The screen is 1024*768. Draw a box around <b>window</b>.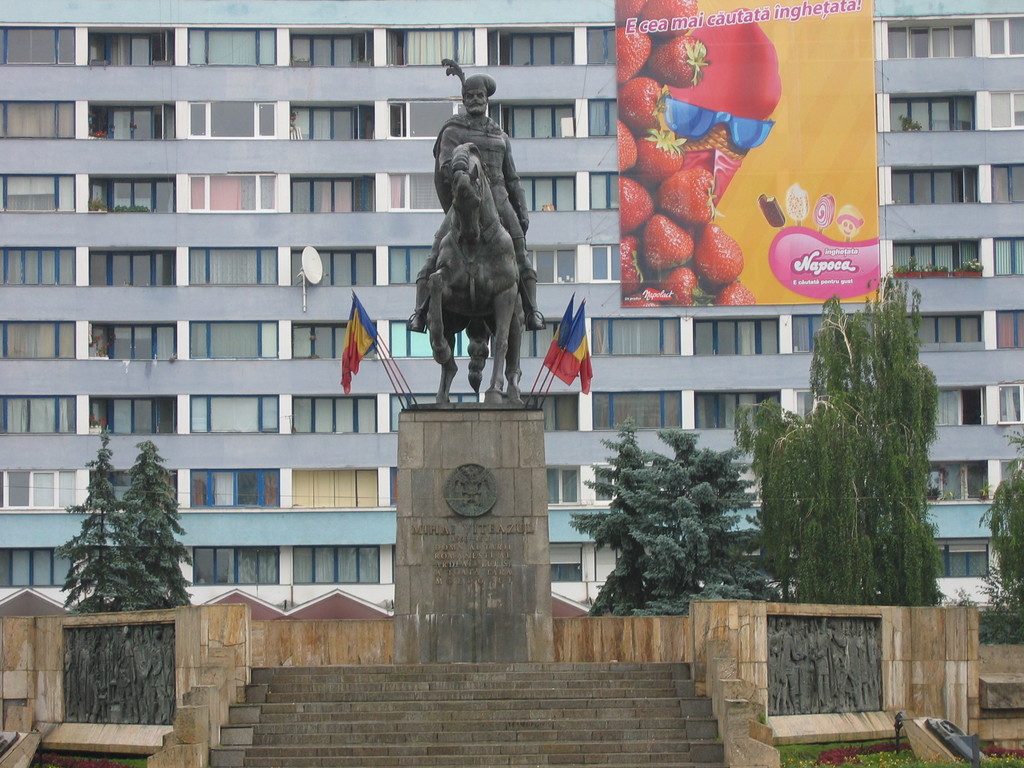
<bbox>592, 240, 621, 281</bbox>.
